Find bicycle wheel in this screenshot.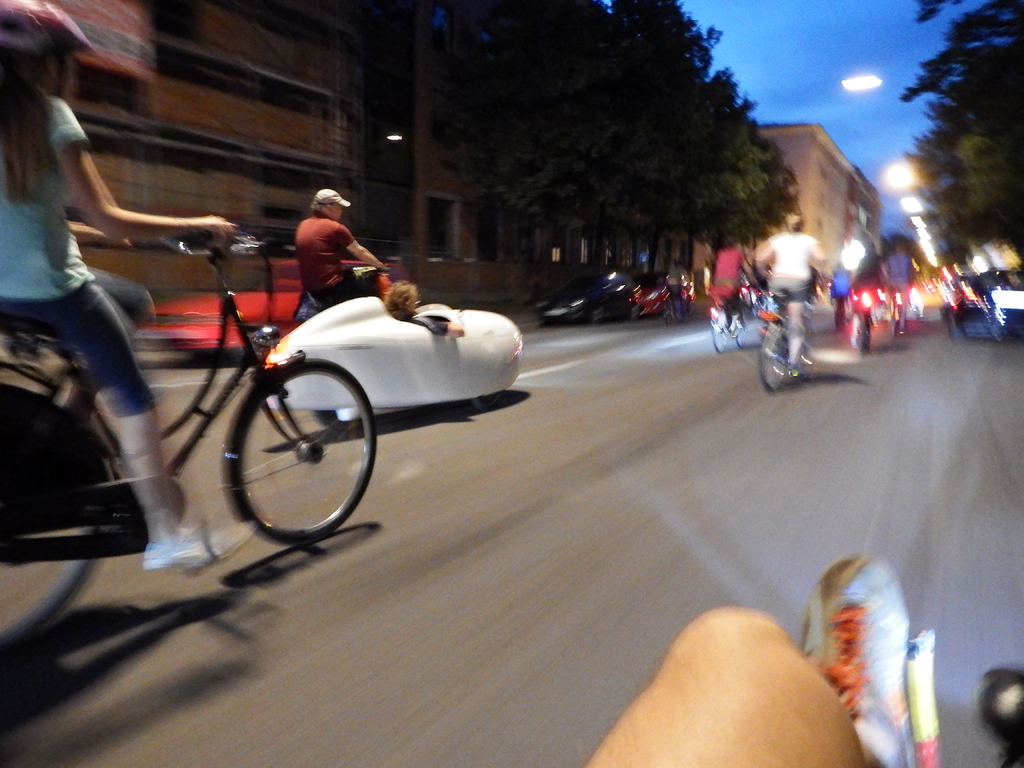
The bounding box for bicycle wheel is crop(223, 360, 366, 550).
